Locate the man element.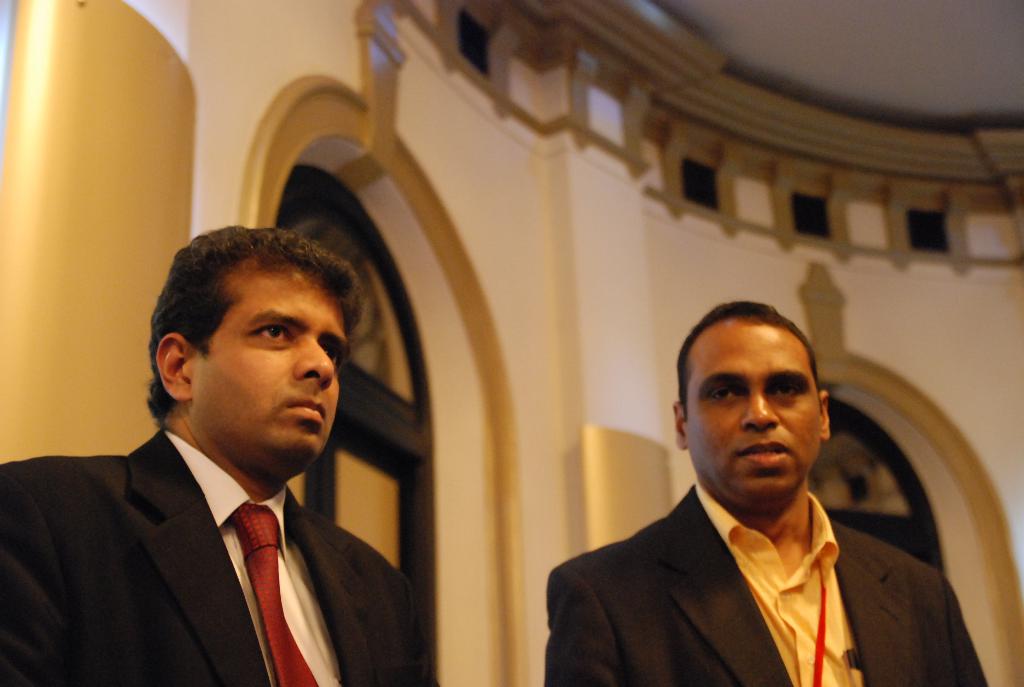
Element bbox: x1=556 y1=316 x2=900 y2=686.
